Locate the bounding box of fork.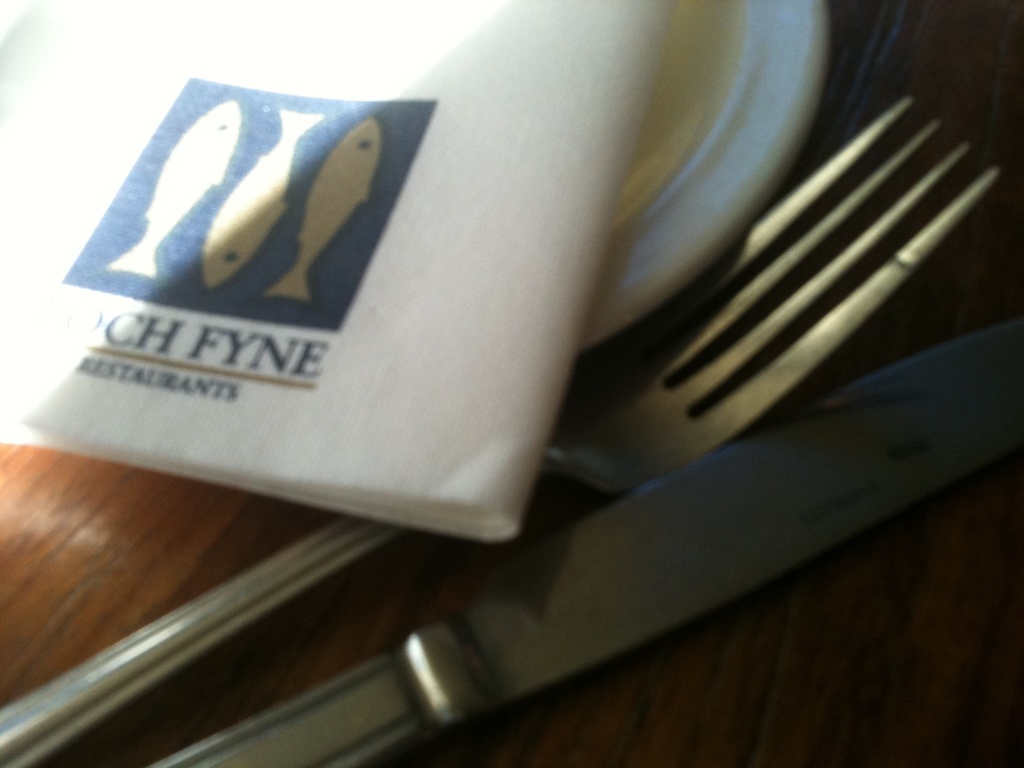
Bounding box: x1=0, y1=95, x2=1003, y2=767.
